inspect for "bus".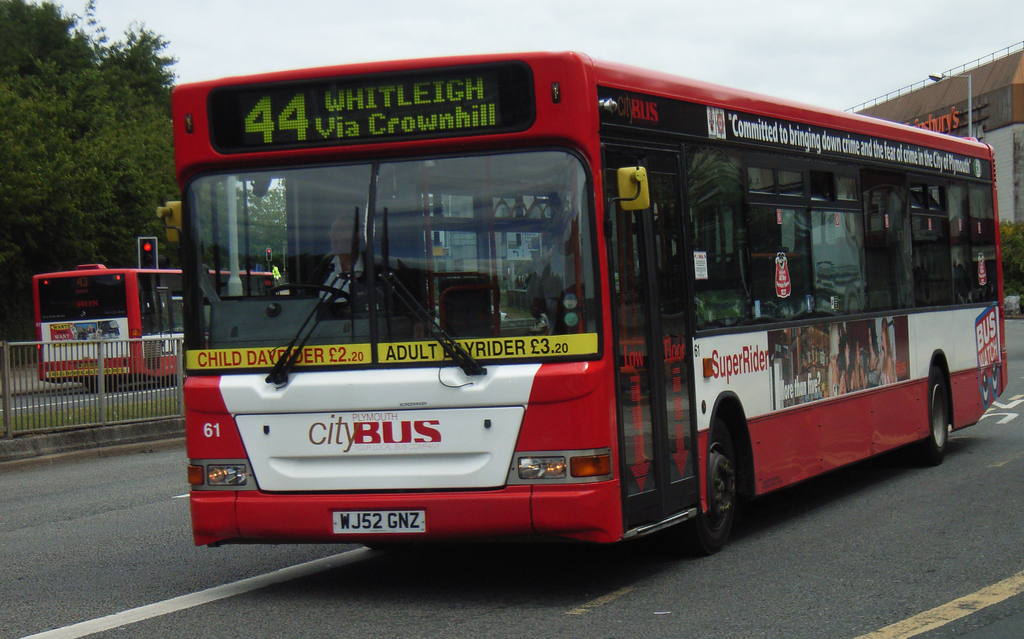
Inspection: [34, 261, 279, 392].
